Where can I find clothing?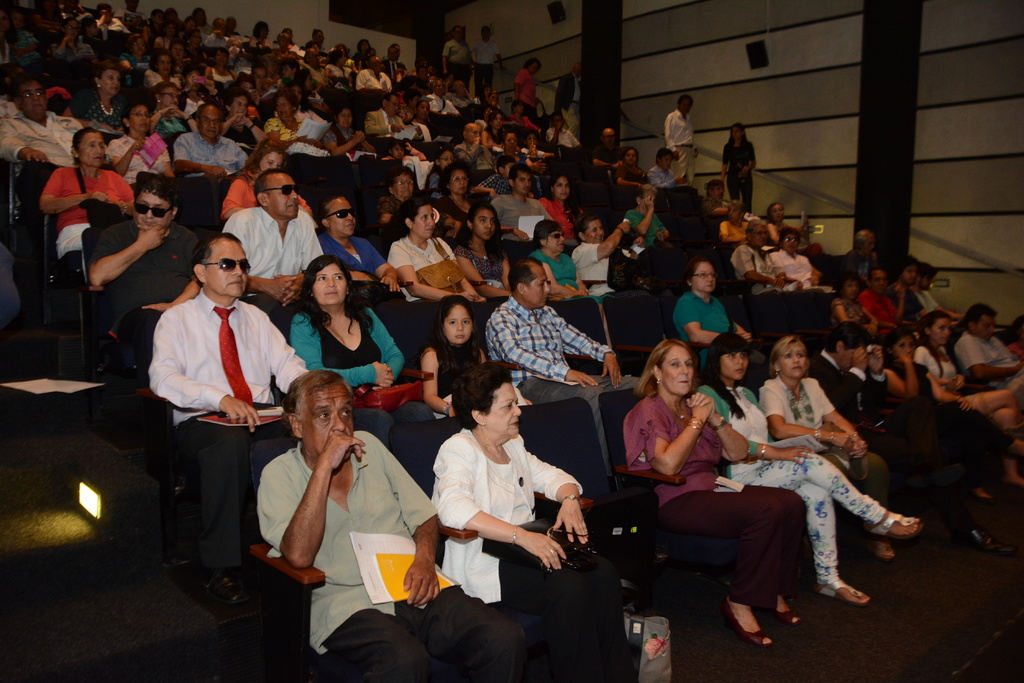
You can find it at x1=725, y1=139, x2=758, y2=218.
